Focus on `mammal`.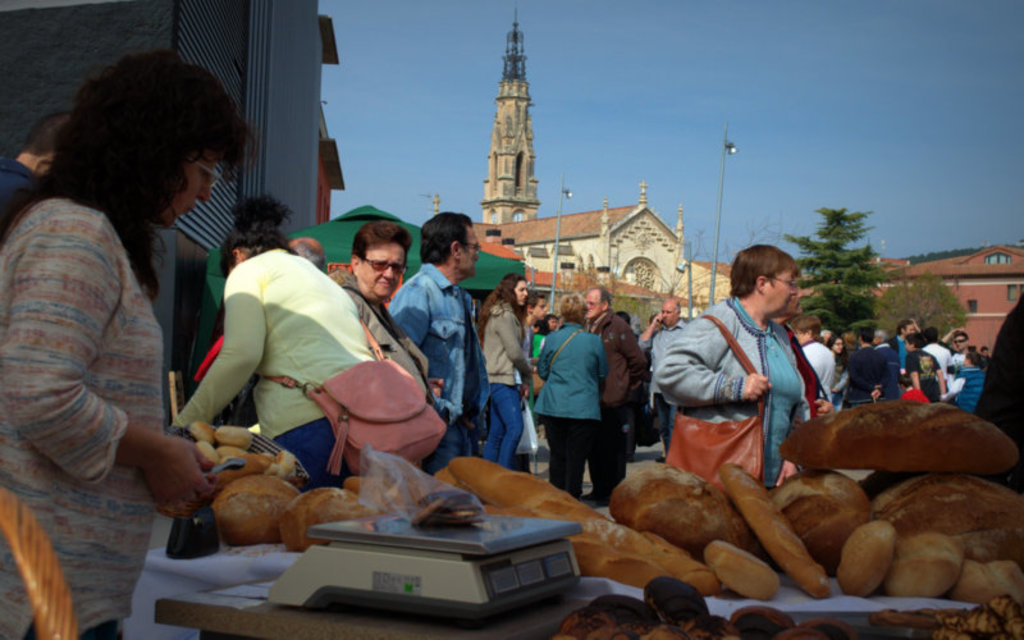
Focused at (left=849, top=321, right=888, bottom=403).
